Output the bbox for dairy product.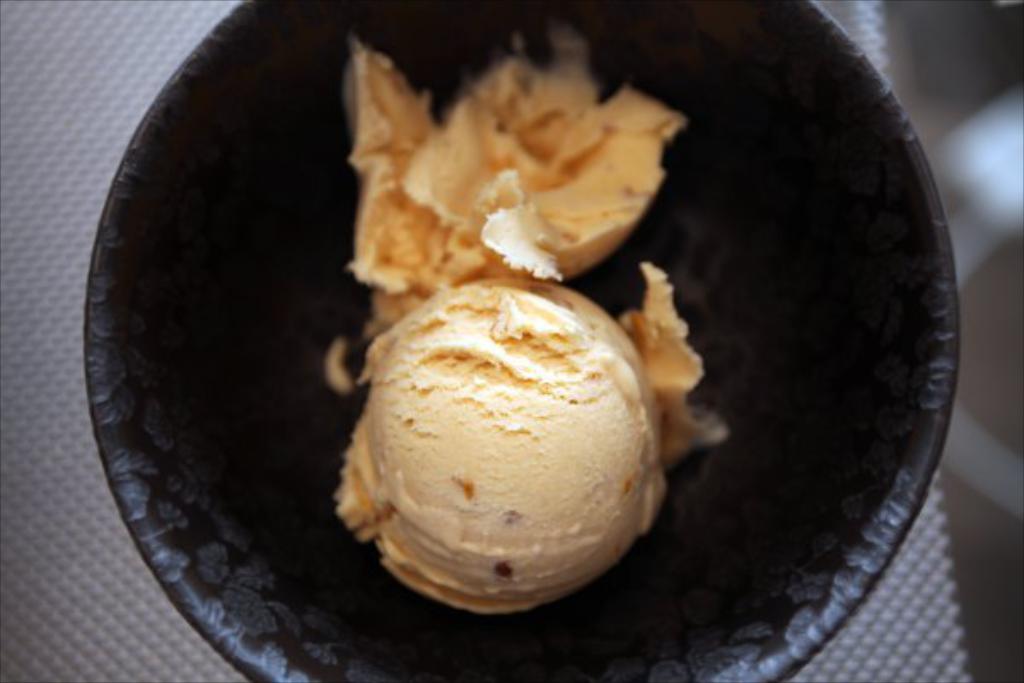
box=[323, 9, 725, 622].
